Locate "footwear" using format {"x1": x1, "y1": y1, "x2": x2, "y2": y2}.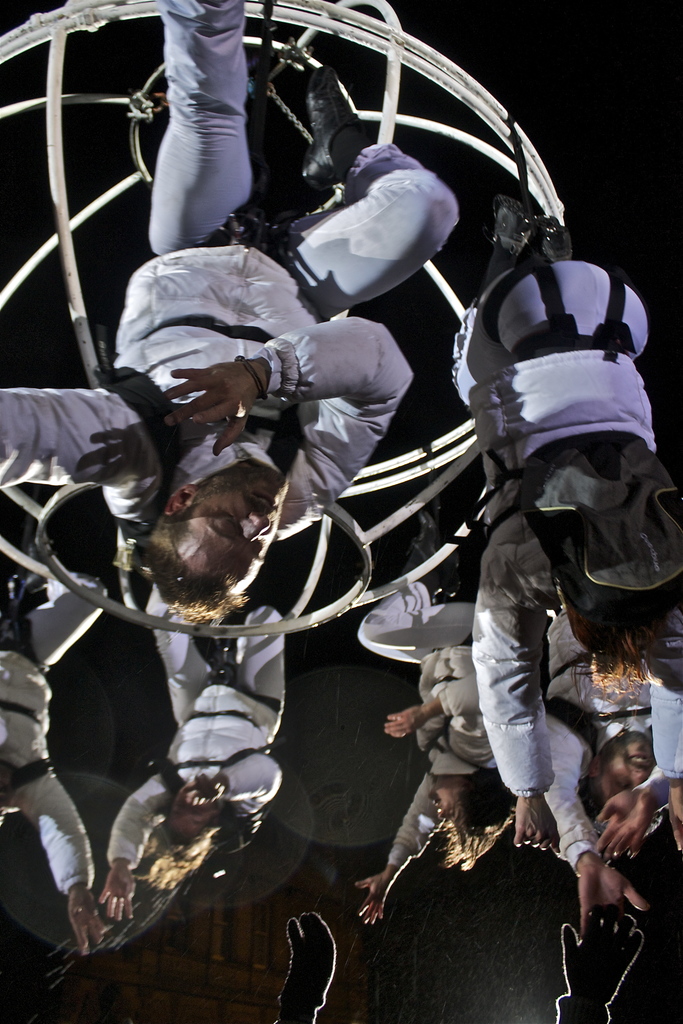
{"x1": 407, "y1": 506, "x2": 441, "y2": 560}.
